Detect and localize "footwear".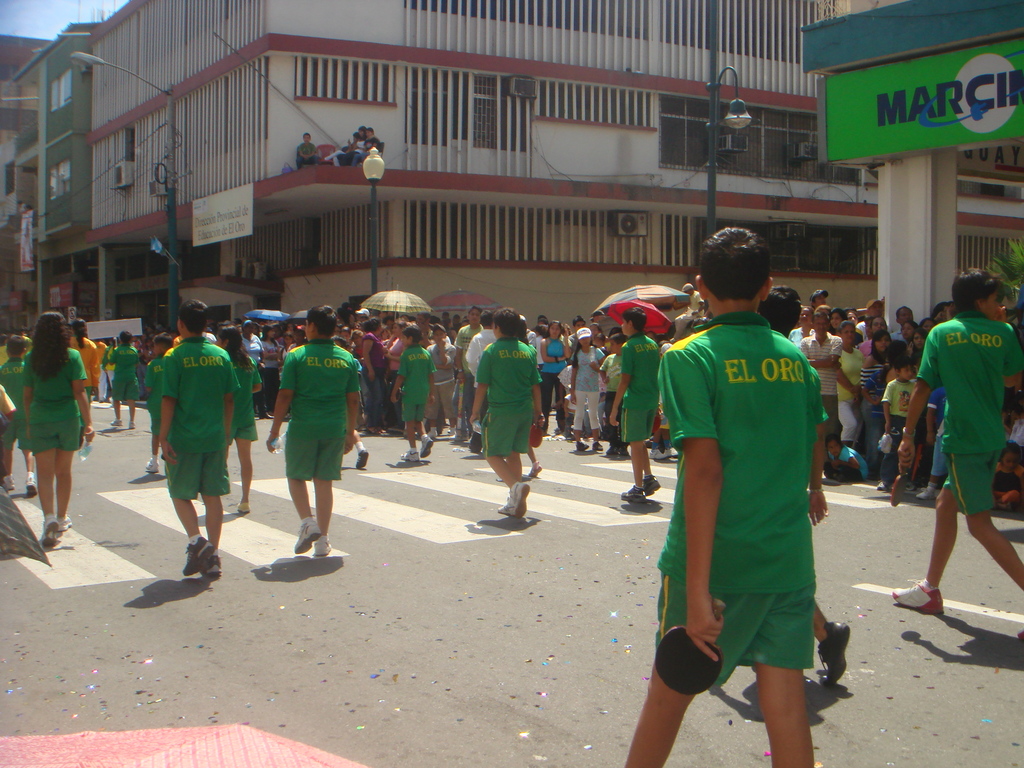
Localized at box=[58, 515, 73, 532].
